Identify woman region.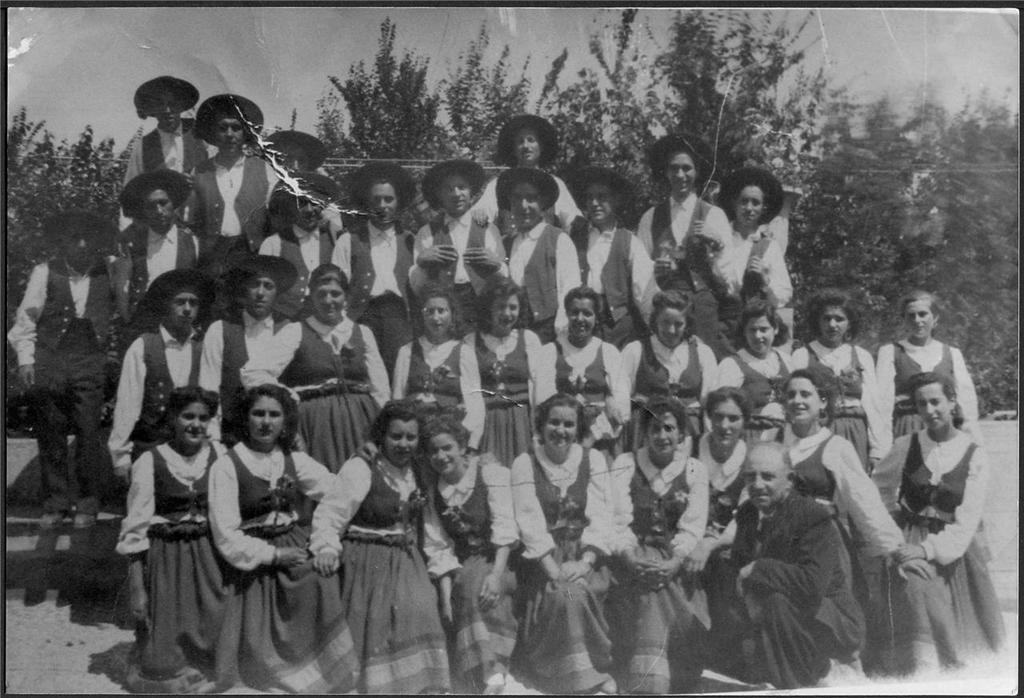
Region: pyautogui.locateOnScreen(761, 365, 909, 689).
